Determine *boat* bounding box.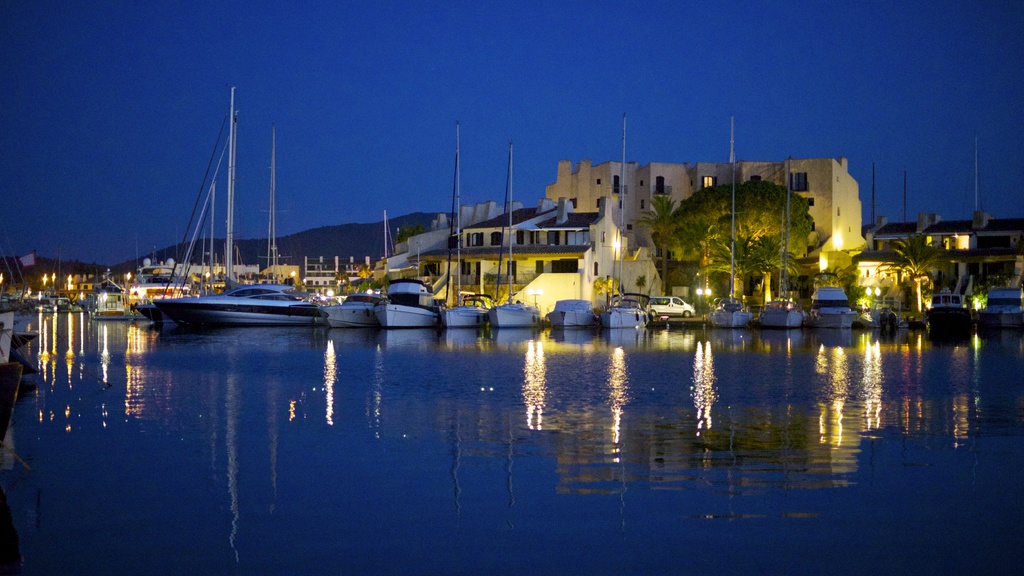
Determined: <region>376, 275, 444, 333</region>.
